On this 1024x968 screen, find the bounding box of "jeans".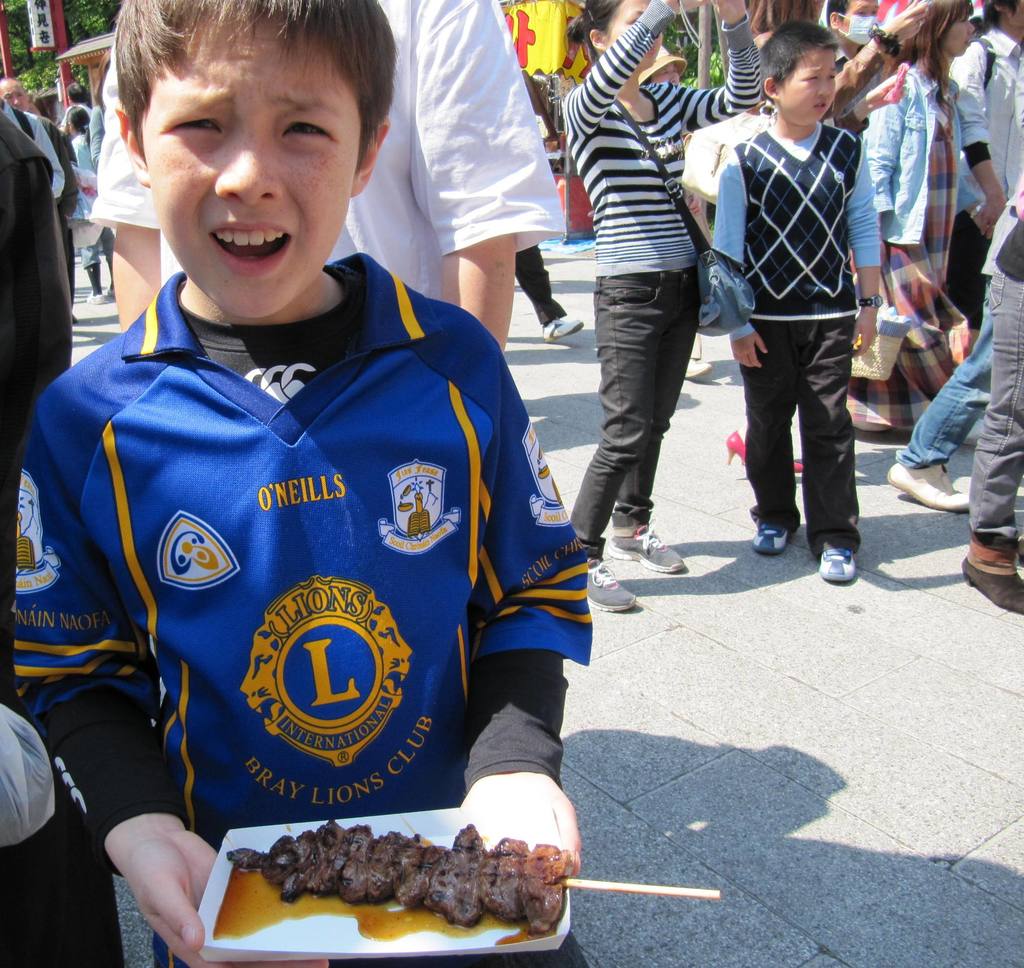
Bounding box: [573,216,721,527].
